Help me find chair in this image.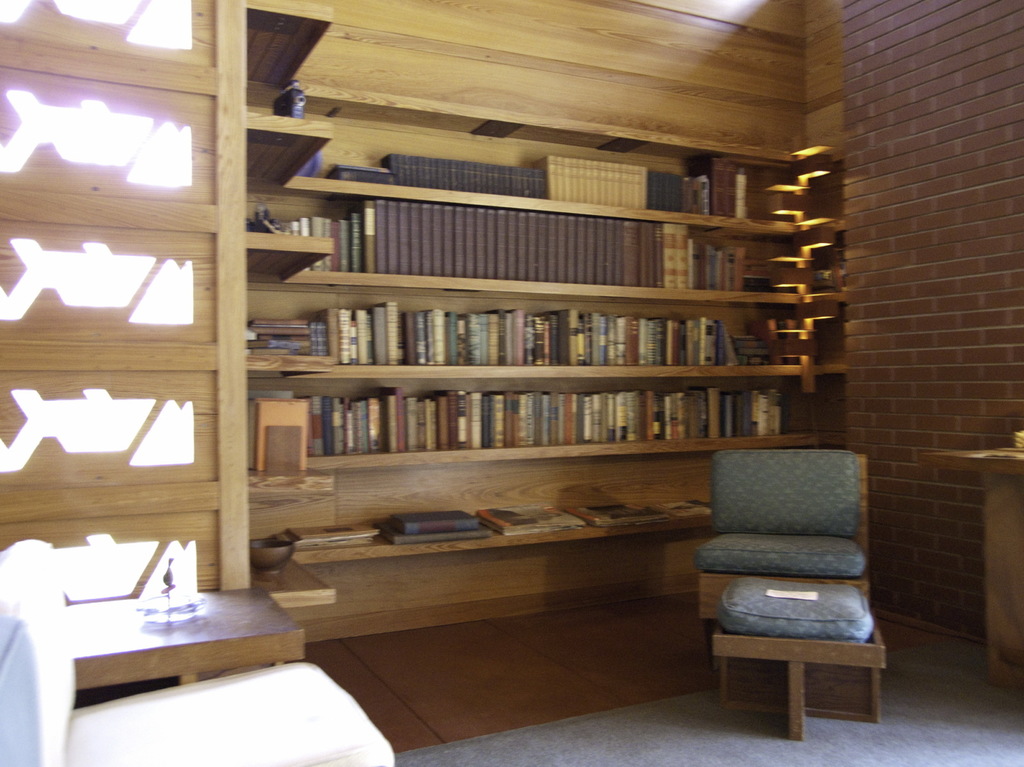
Found it: locate(0, 537, 397, 766).
